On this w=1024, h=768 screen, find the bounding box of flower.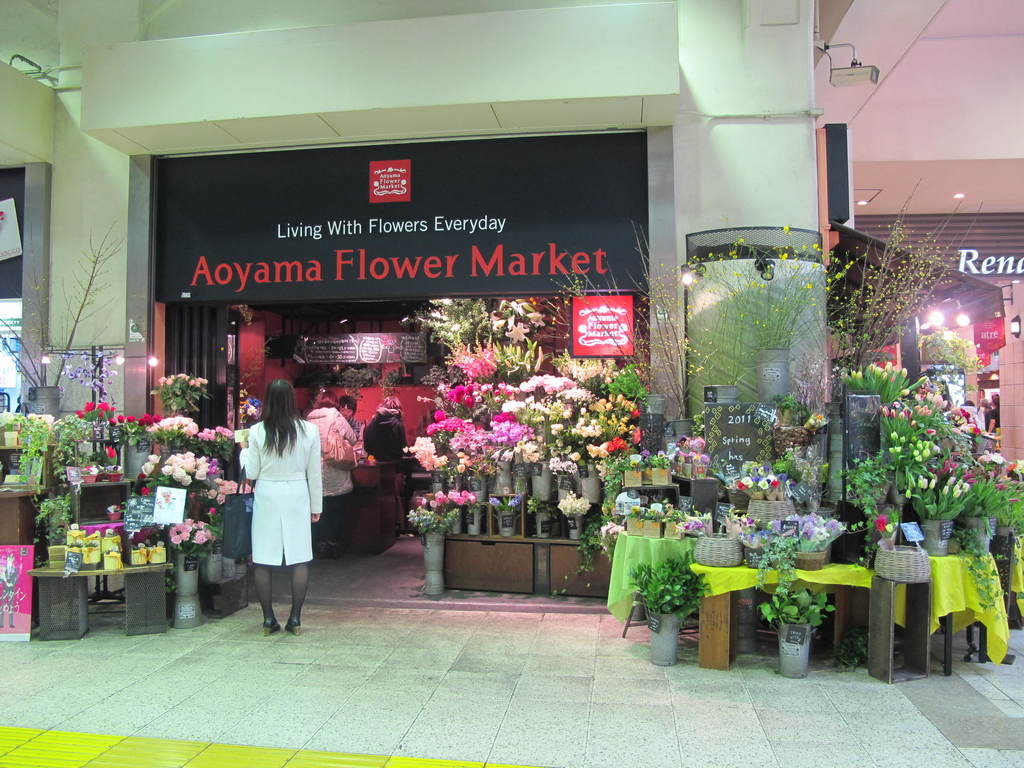
Bounding box: detection(927, 394, 947, 410).
